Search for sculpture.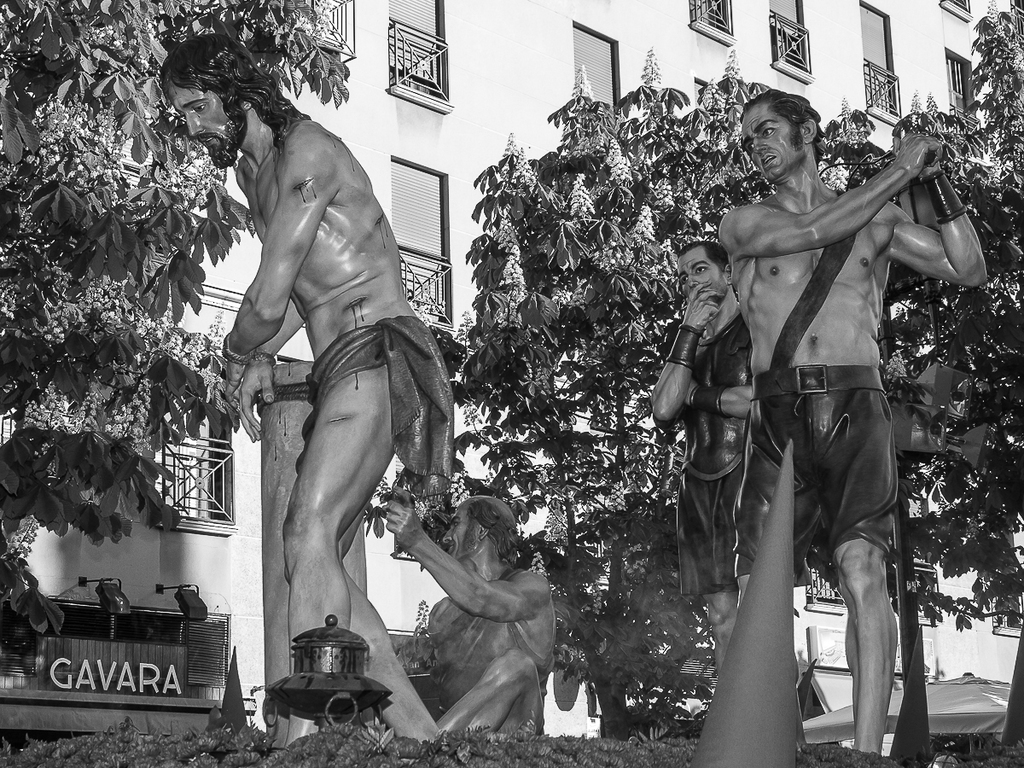
Found at 154, 33, 439, 767.
